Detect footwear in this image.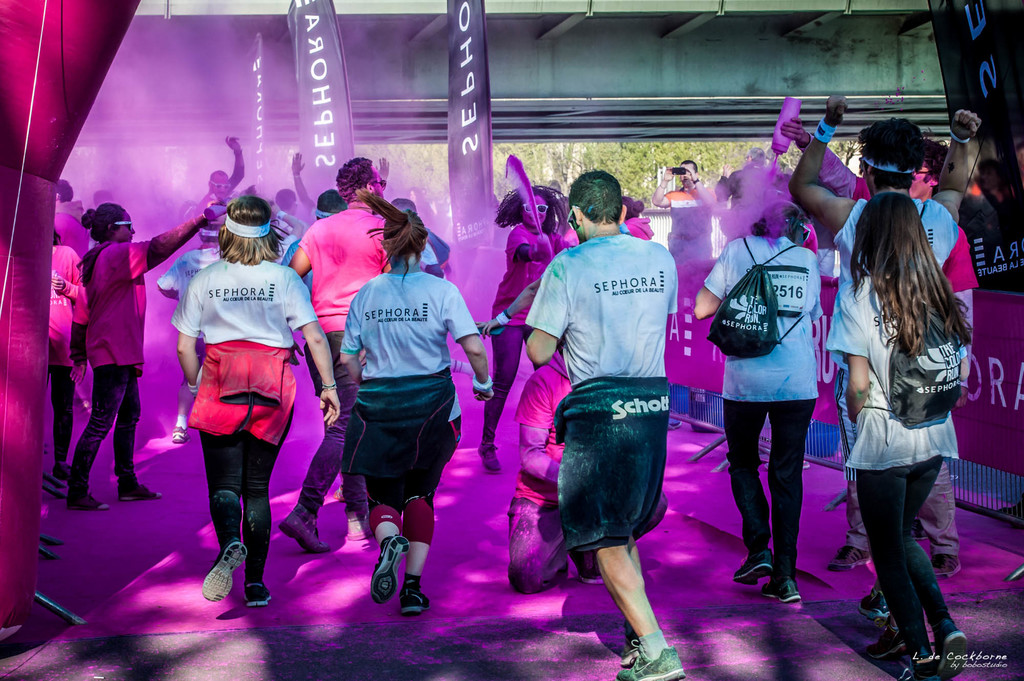
Detection: (x1=243, y1=586, x2=273, y2=608).
